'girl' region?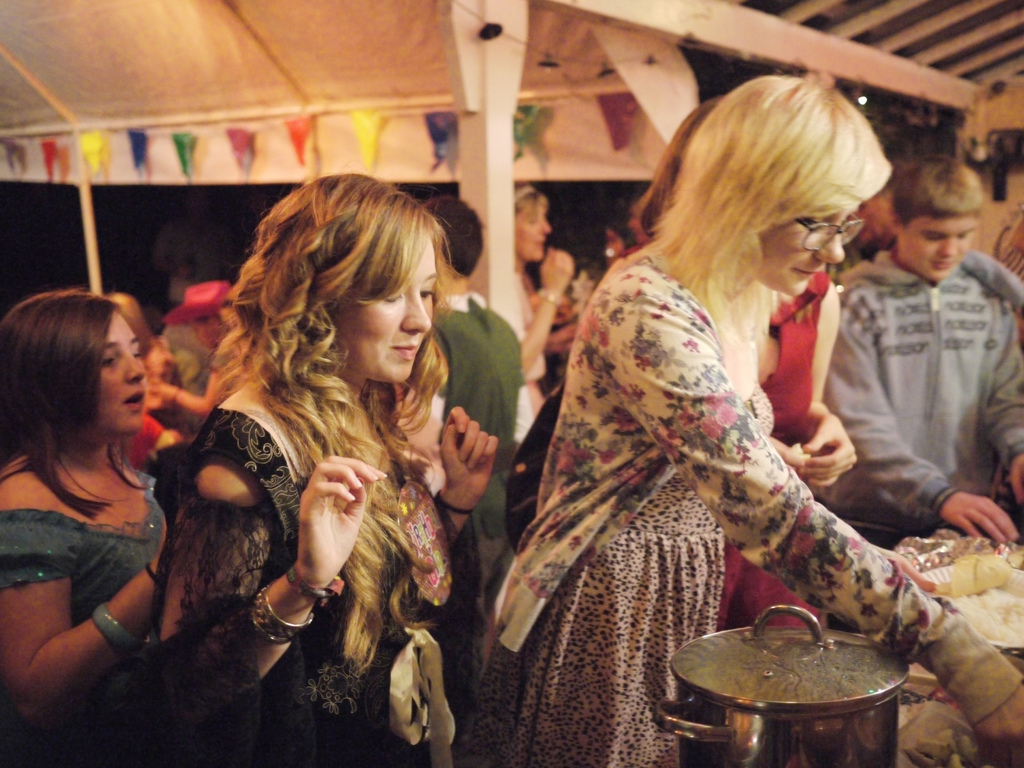
locate(510, 173, 577, 446)
